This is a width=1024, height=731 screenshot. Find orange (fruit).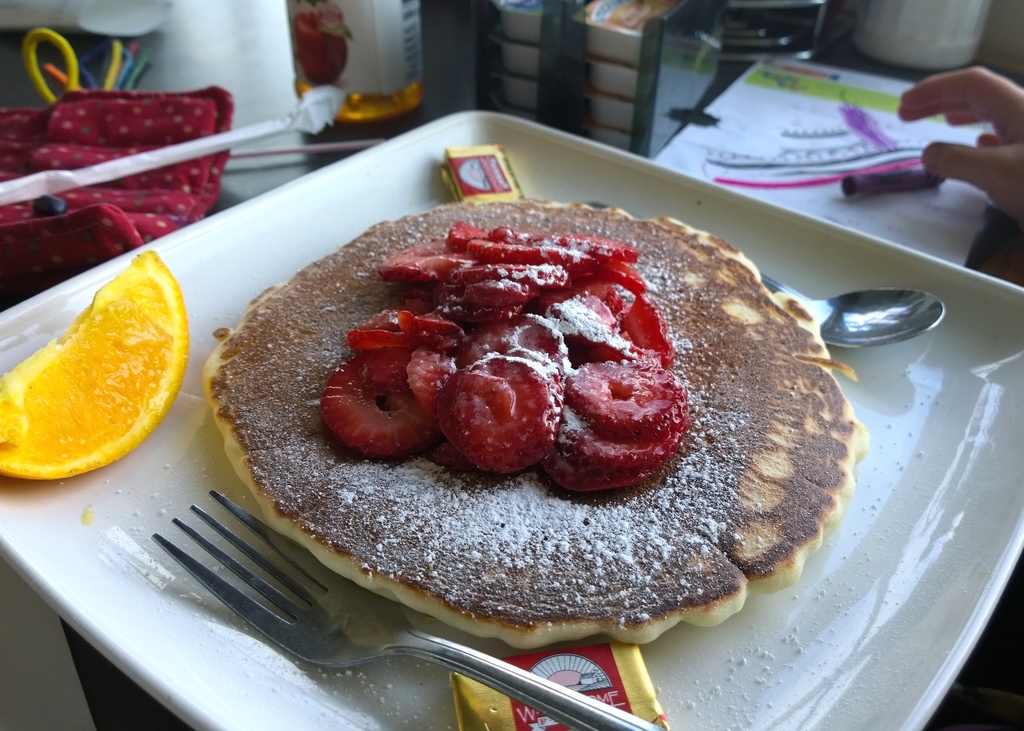
Bounding box: crop(0, 253, 200, 482).
